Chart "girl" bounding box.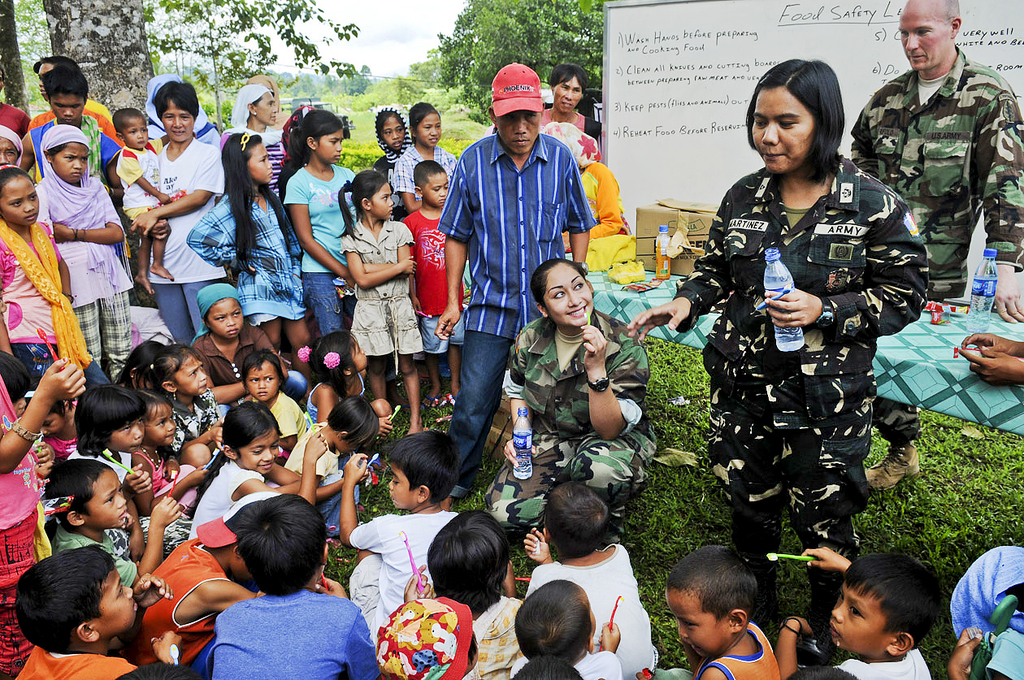
Charted: bbox=[0, 158, 116, 387].
